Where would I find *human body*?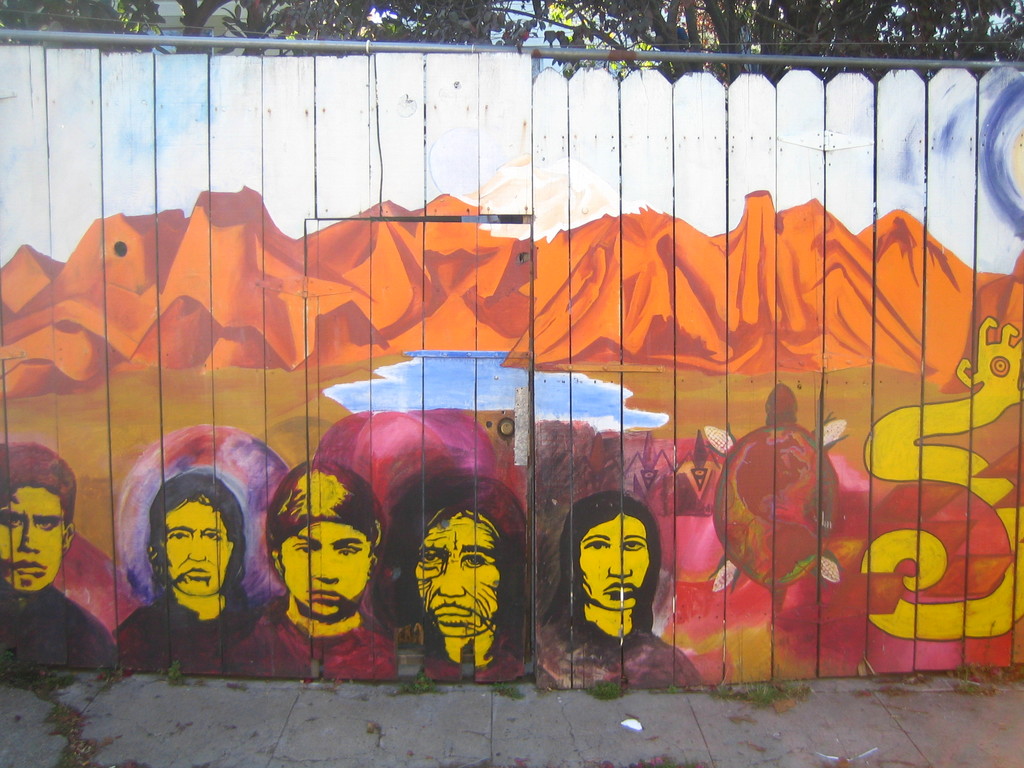
At bbox(244, 465, 389, 678).
